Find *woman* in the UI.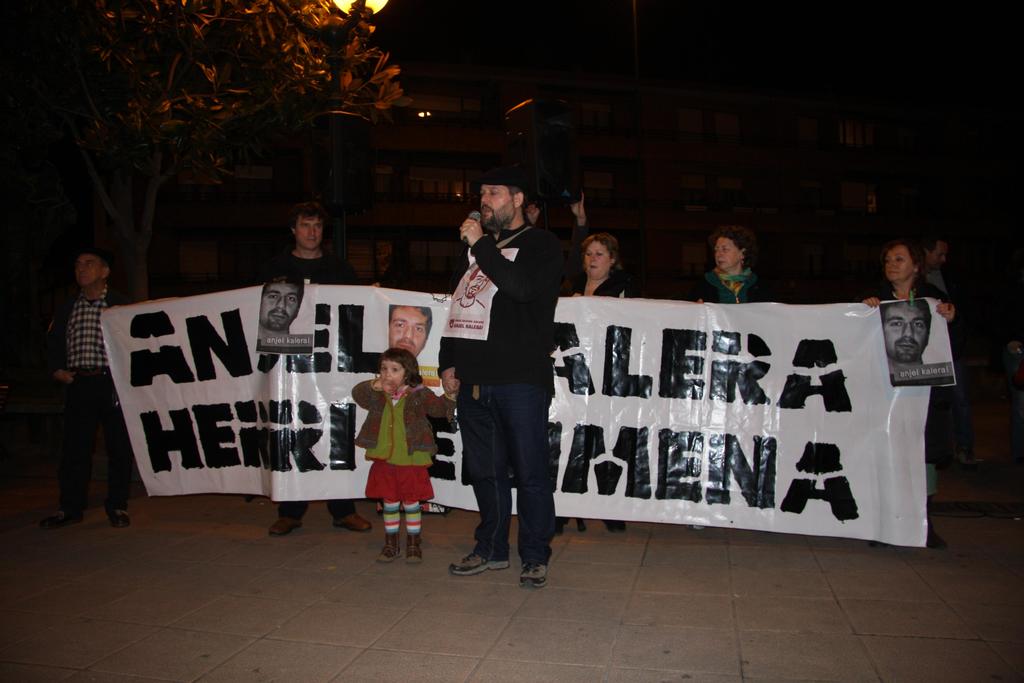
UI element at detection(564, 226, 636, 304).
